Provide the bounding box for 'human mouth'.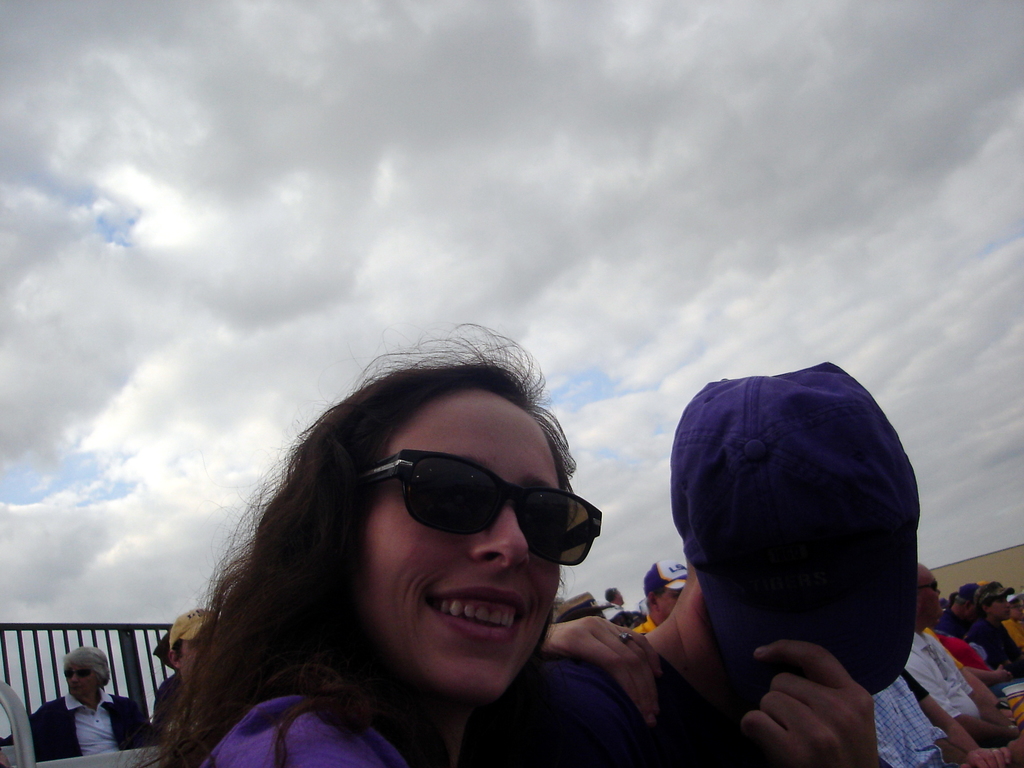
l=426, t=585, r=528, b=643.
